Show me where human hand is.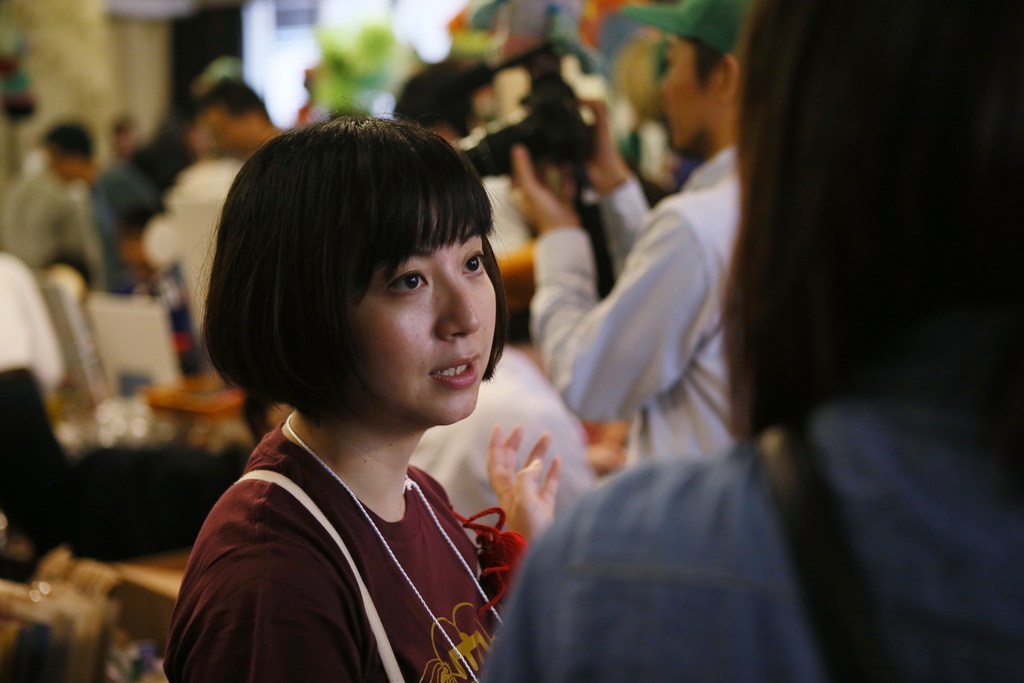
human hand is at (x1=481, y1=432, x2=557, y2=537).
